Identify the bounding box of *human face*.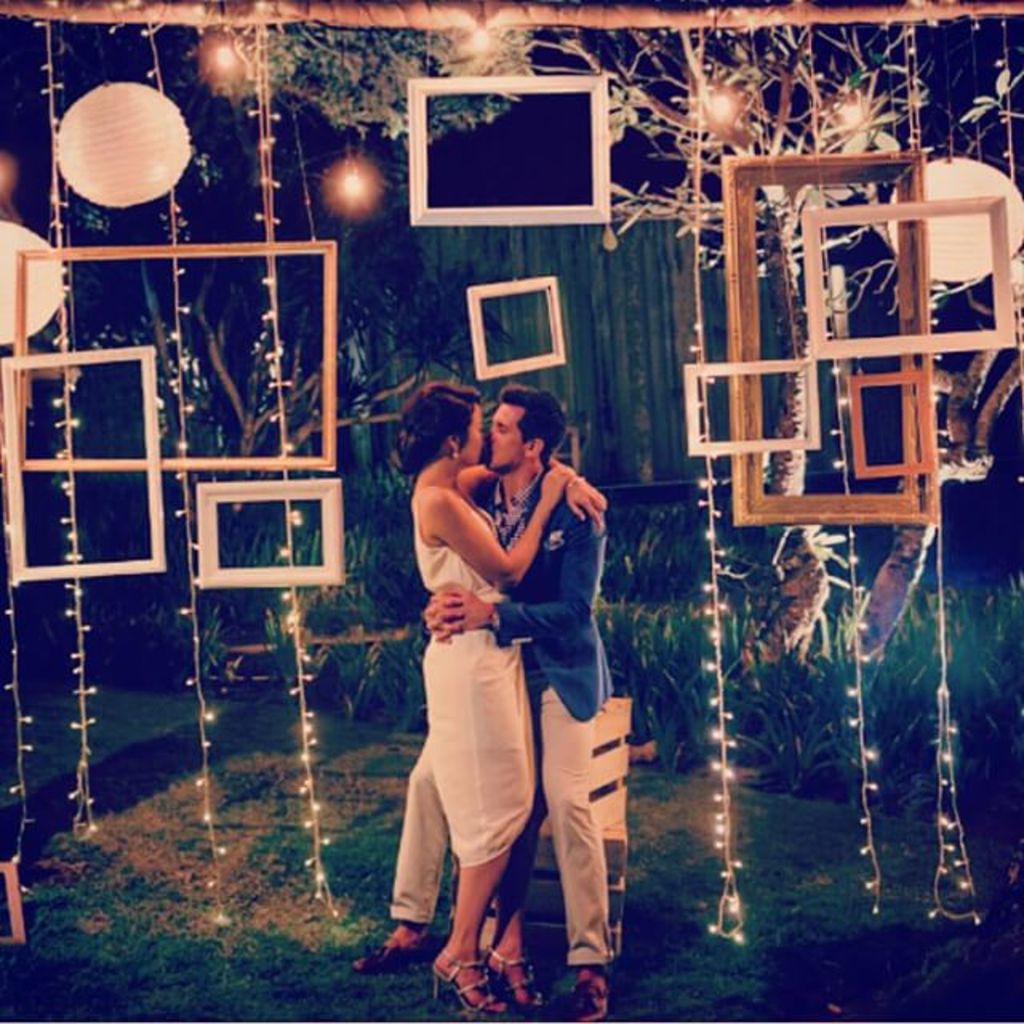
detection(485, 403, 526, 474).
